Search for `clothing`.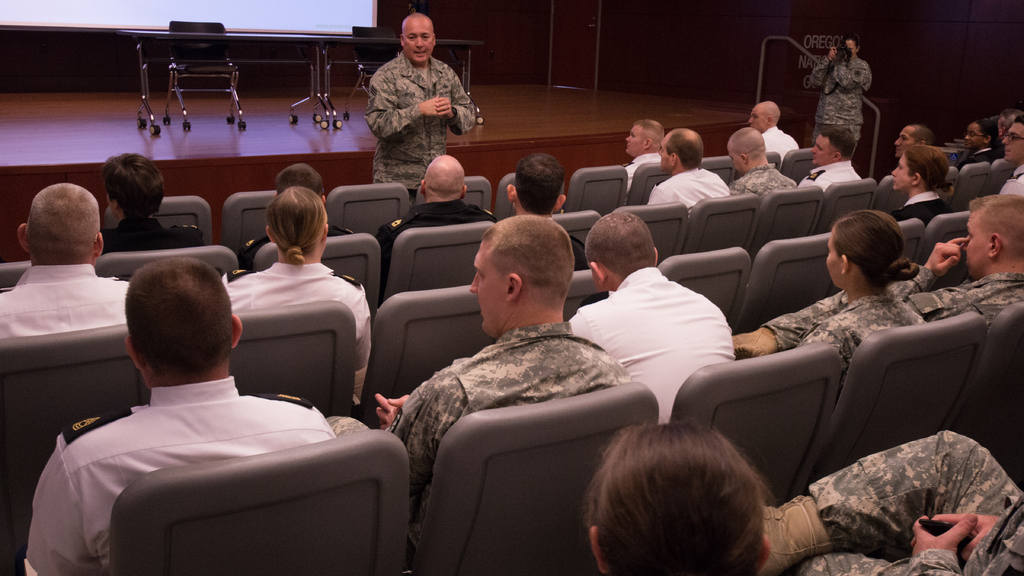
Found at crop(614, 146, 676, 180).
